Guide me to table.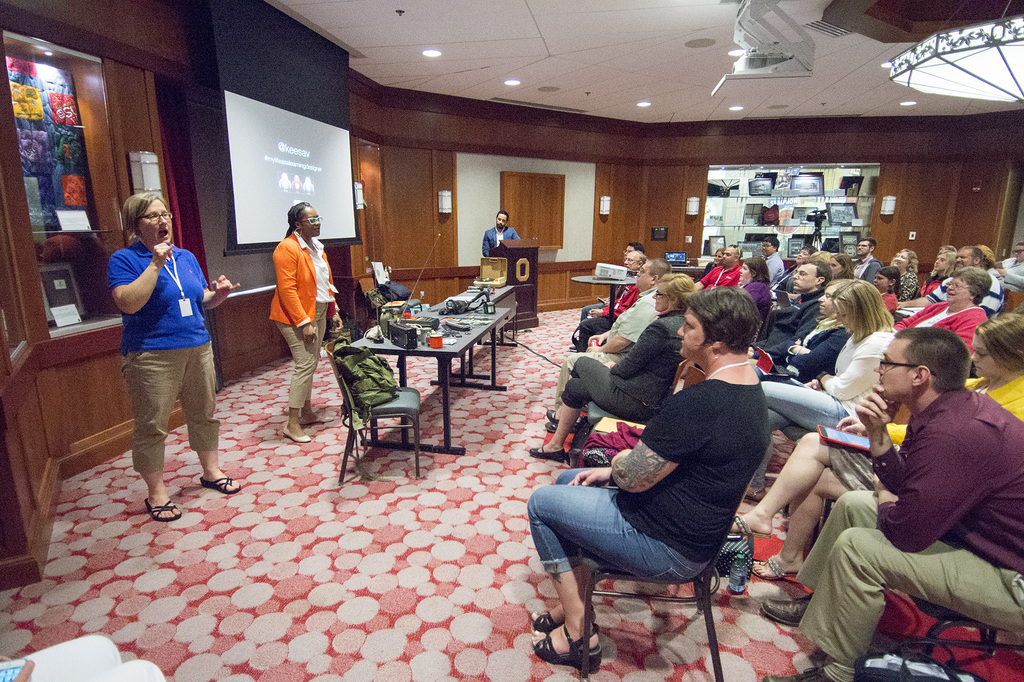
Guidance: {"left": 349, "top": 294, "right": 521, "bottom": 464}.
